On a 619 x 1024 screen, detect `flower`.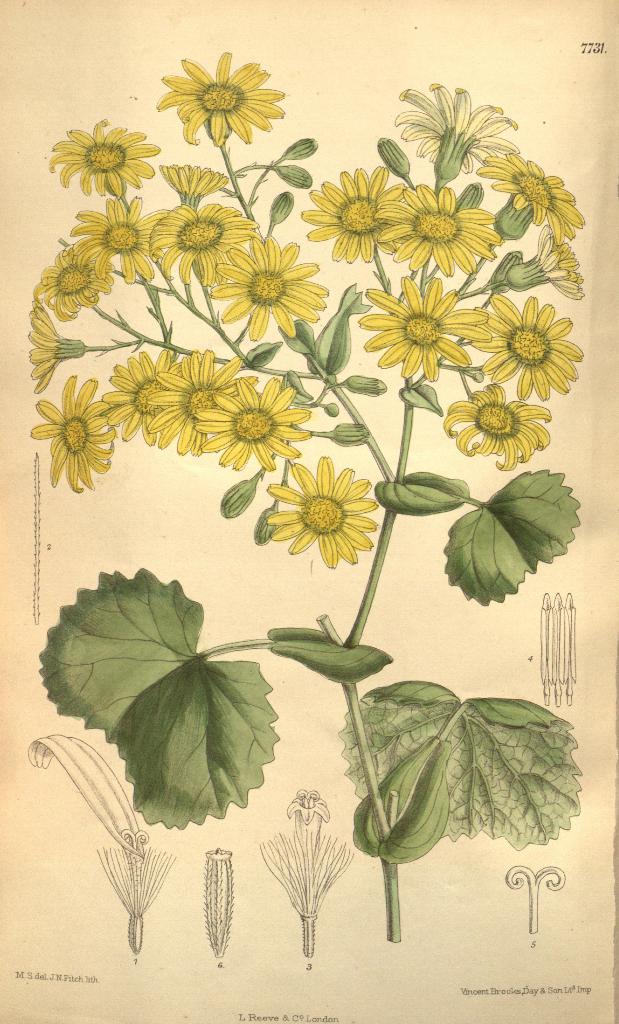
BBox(150, 46, 291, 151).
